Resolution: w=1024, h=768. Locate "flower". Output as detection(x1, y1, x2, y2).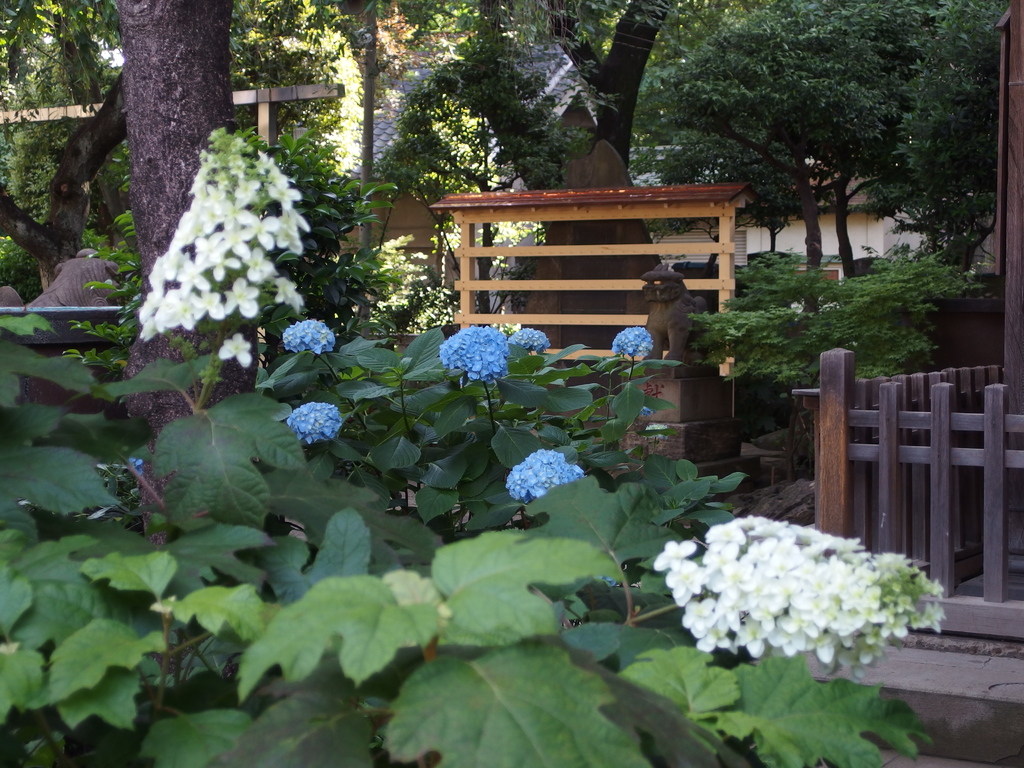
detection(505, 454, 582, 502).
